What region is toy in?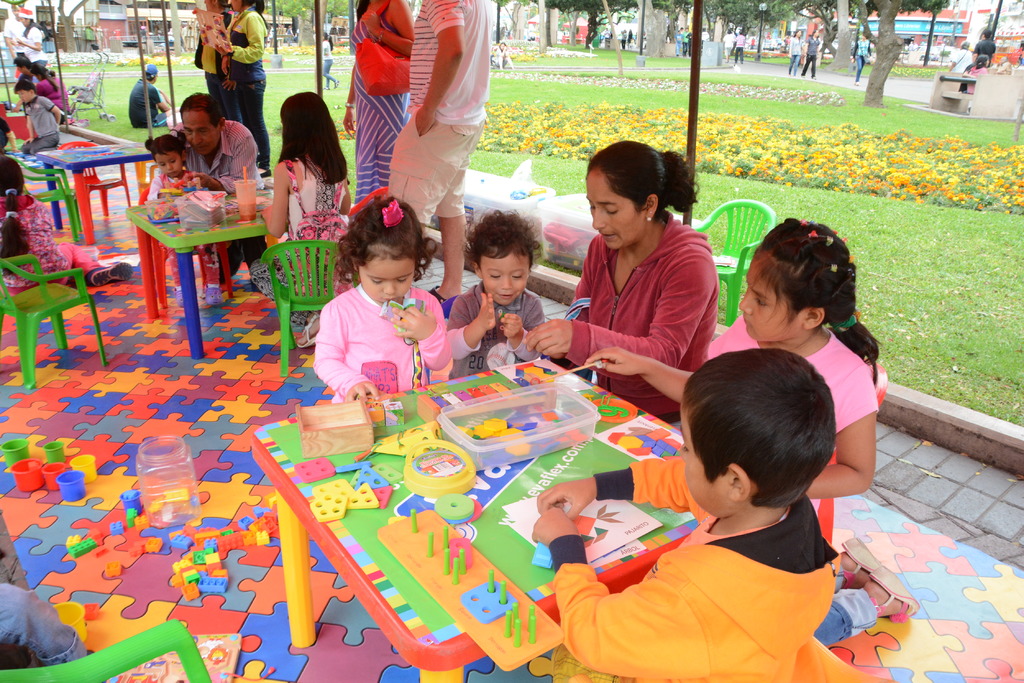
434 493 471 524.
